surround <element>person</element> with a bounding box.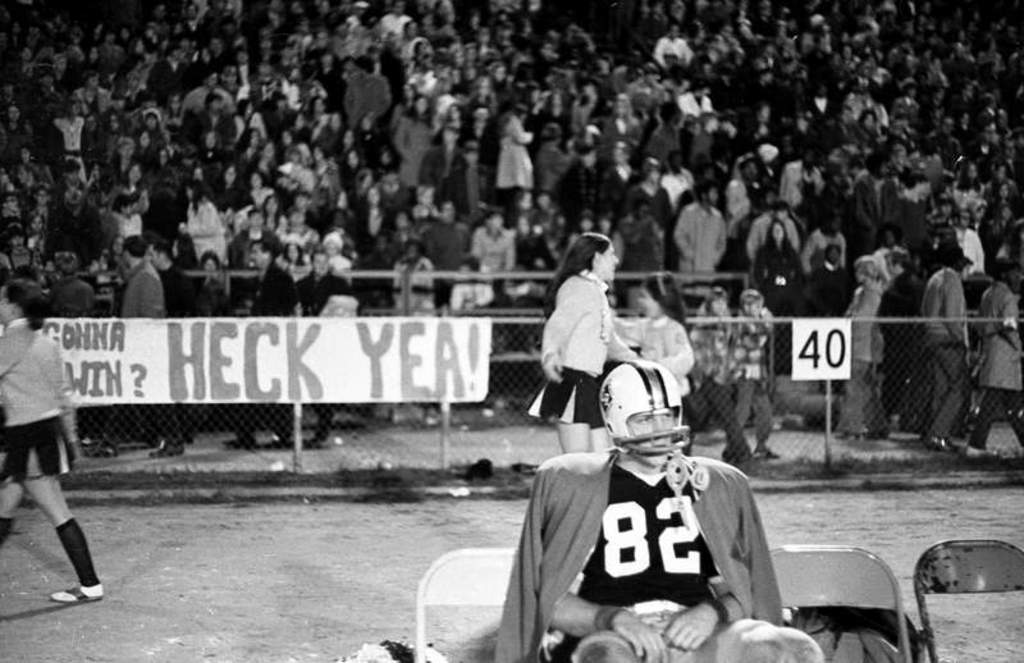
bbox(667, 189, 732, 279).
